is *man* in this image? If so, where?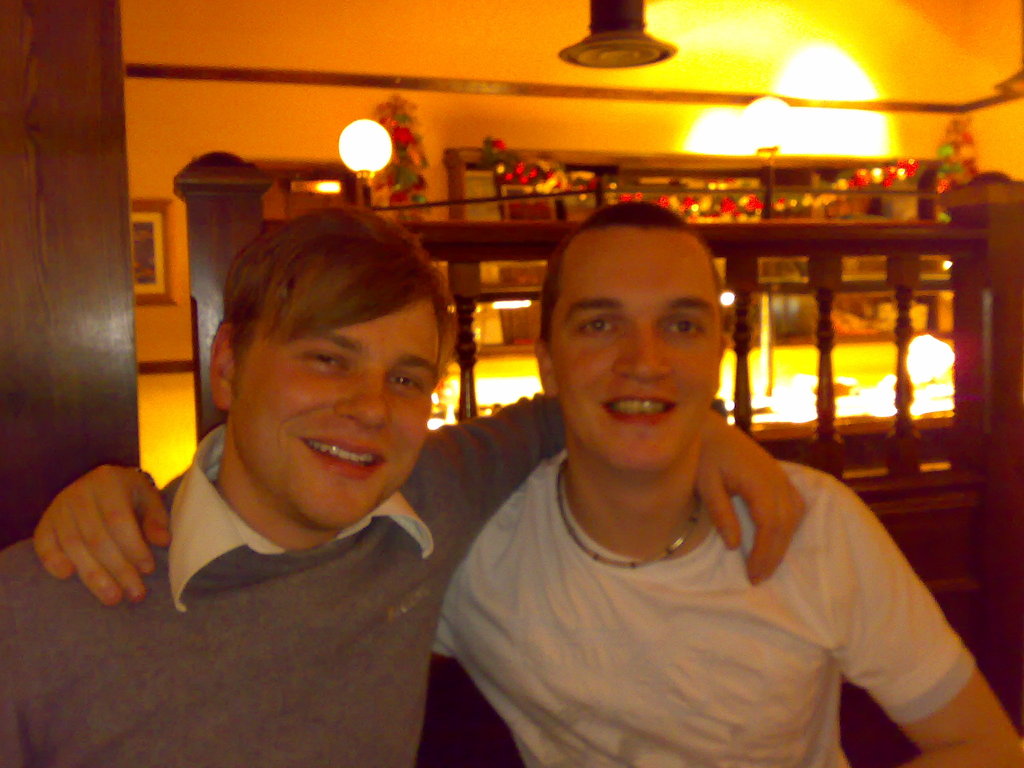
Yes, at {"left": 0, "top": 204, "right": 810, "bottom": 767}.
